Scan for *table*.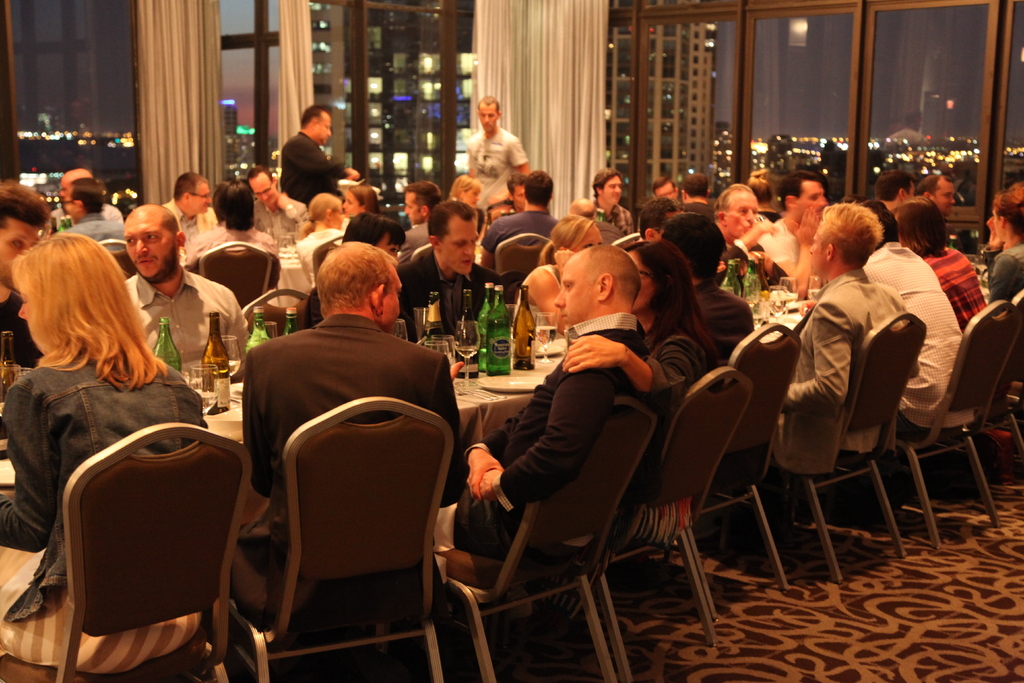
Scan result: 119 315 914 630.
